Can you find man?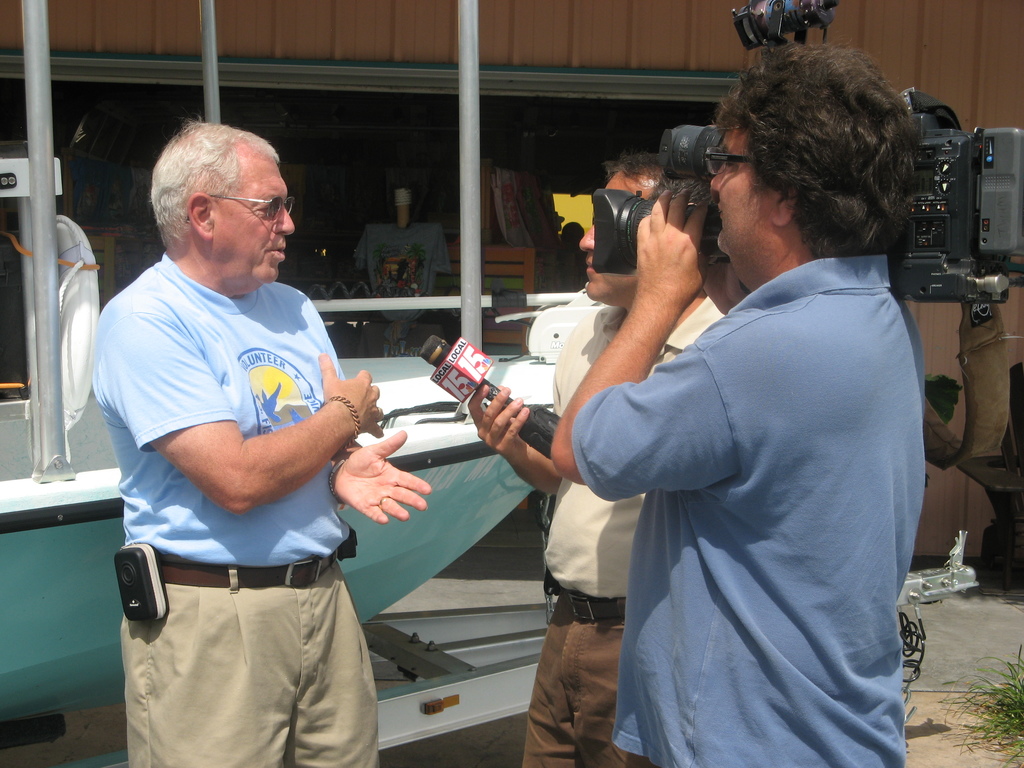
Yes, bounding box: x1=90 y1=119 x2=430 y2=767.
